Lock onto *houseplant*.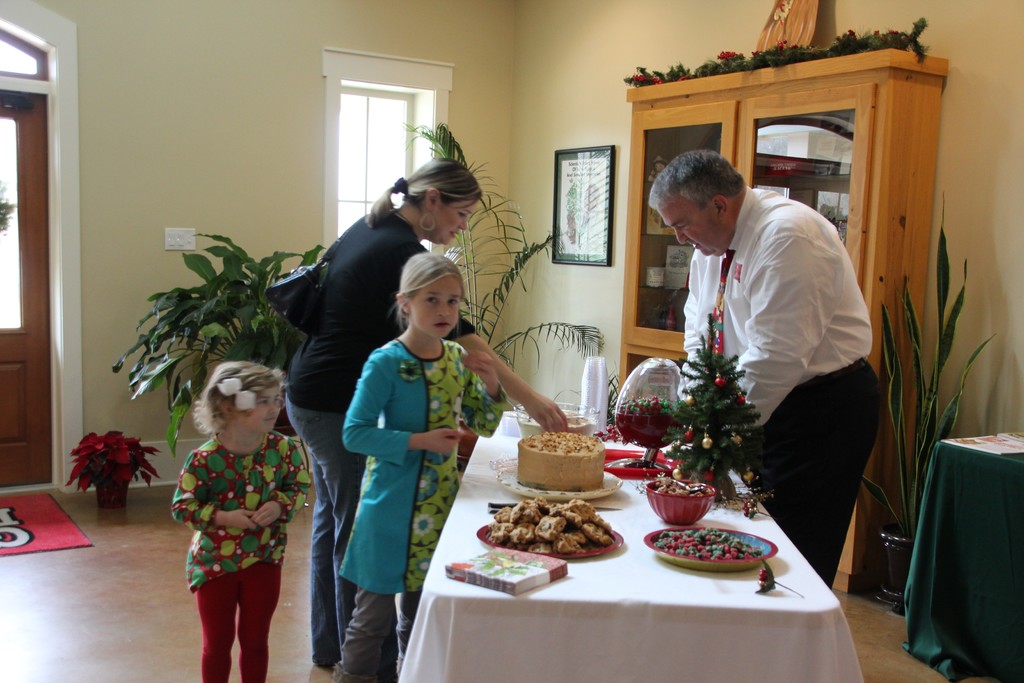
Locked: 111:234:323:455.
